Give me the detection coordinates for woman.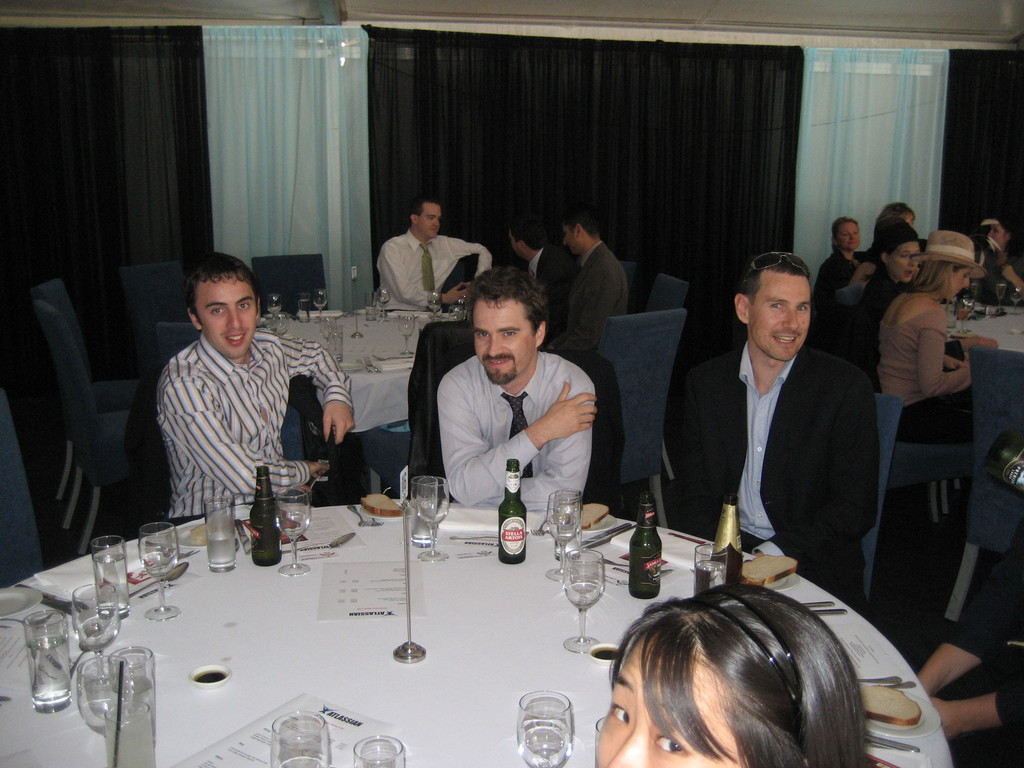
[x1=853, y1=221, x2=1000, y2=379].
